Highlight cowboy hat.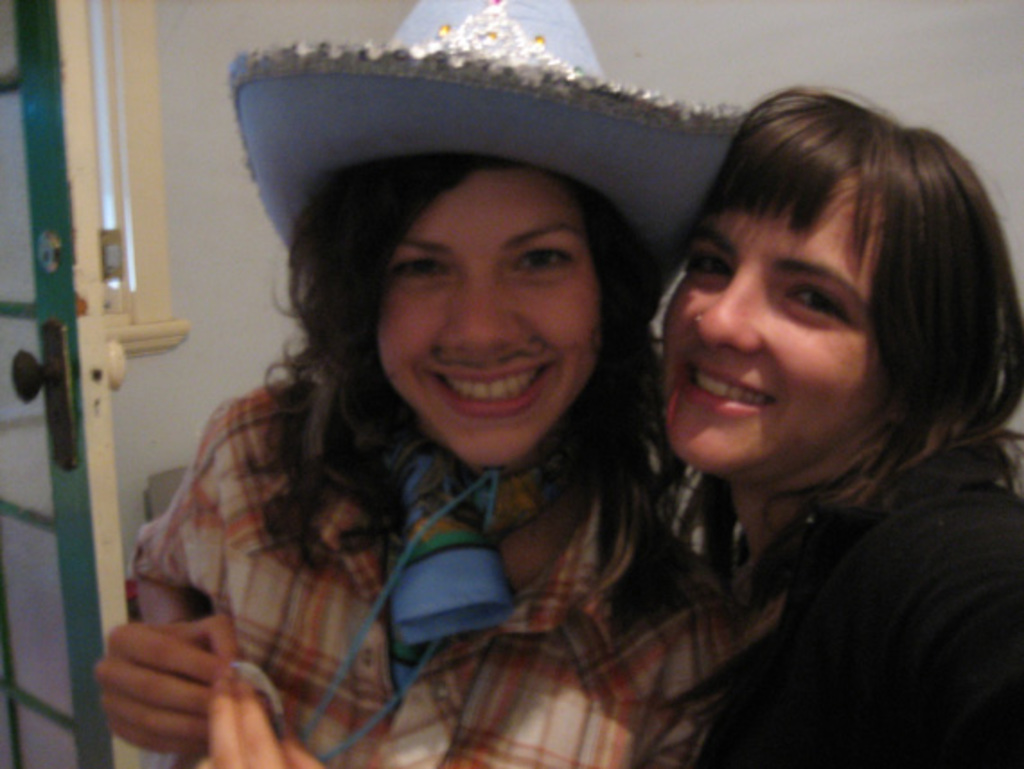
Highlighted region: select_region(219, 0, 746, 295).
